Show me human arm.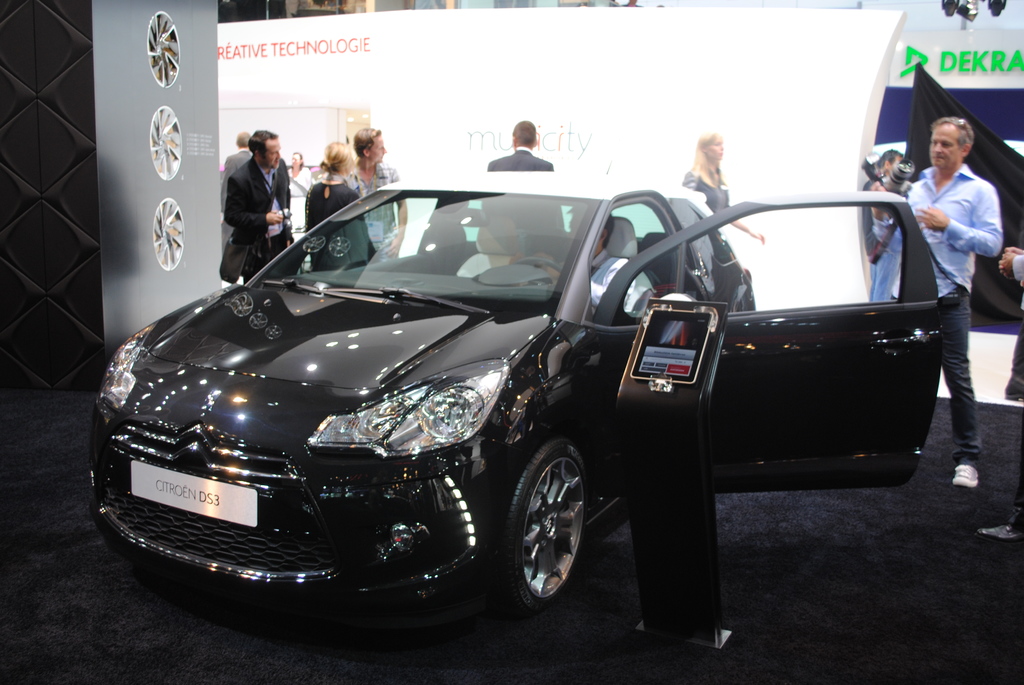
human arm is here: BBox(913, 180, 1004, 259).
